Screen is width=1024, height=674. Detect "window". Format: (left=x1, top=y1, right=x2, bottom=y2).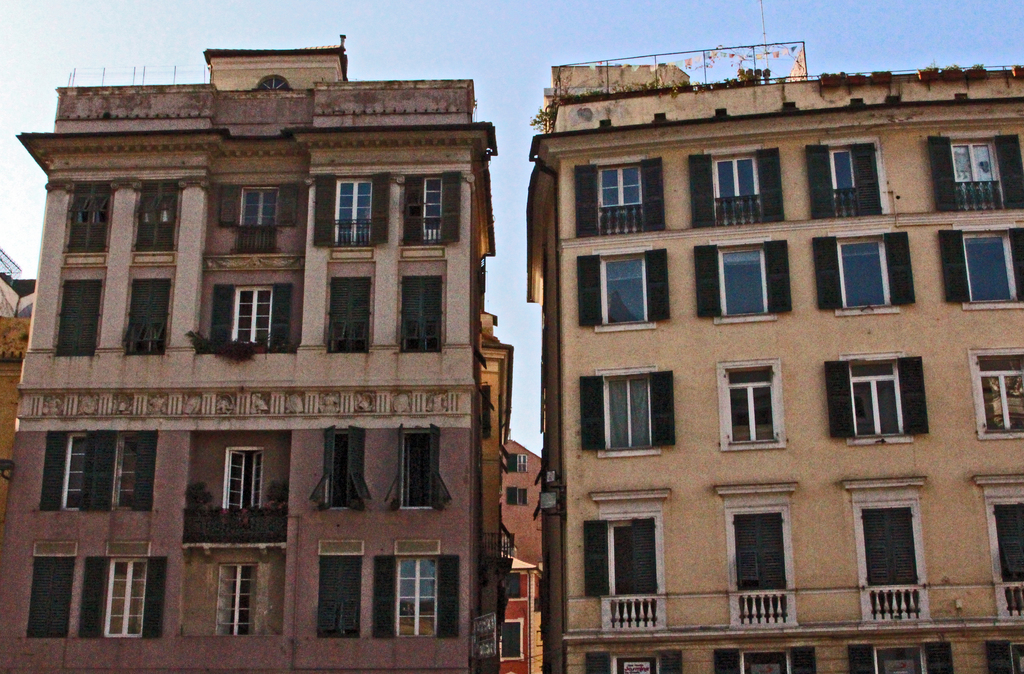
(left=948, top=138, right=1007, bottom=211).
